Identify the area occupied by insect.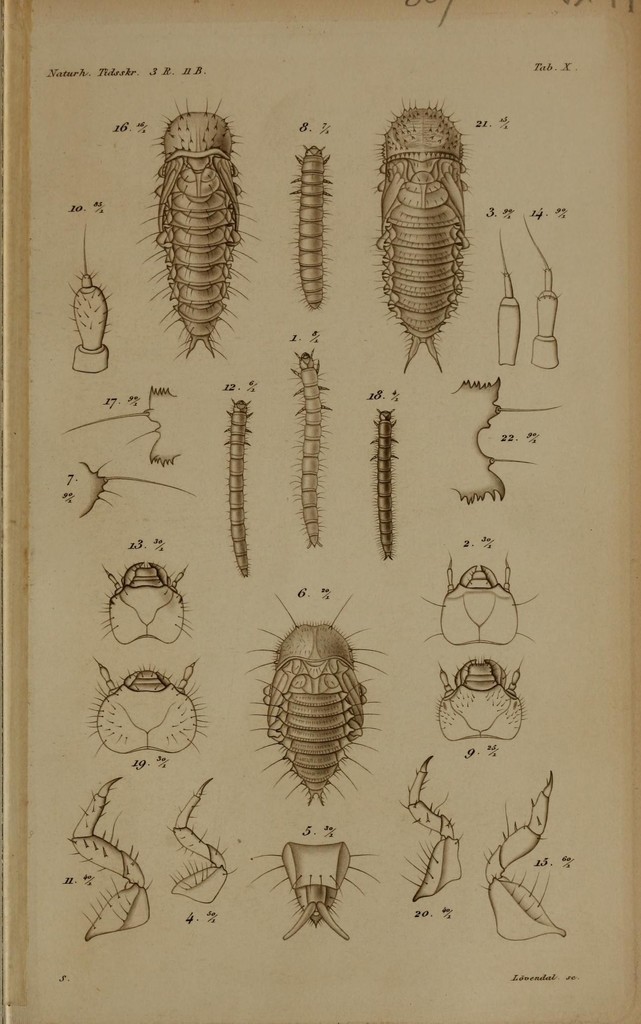
Area: <box>233,601,390,817</box>.
